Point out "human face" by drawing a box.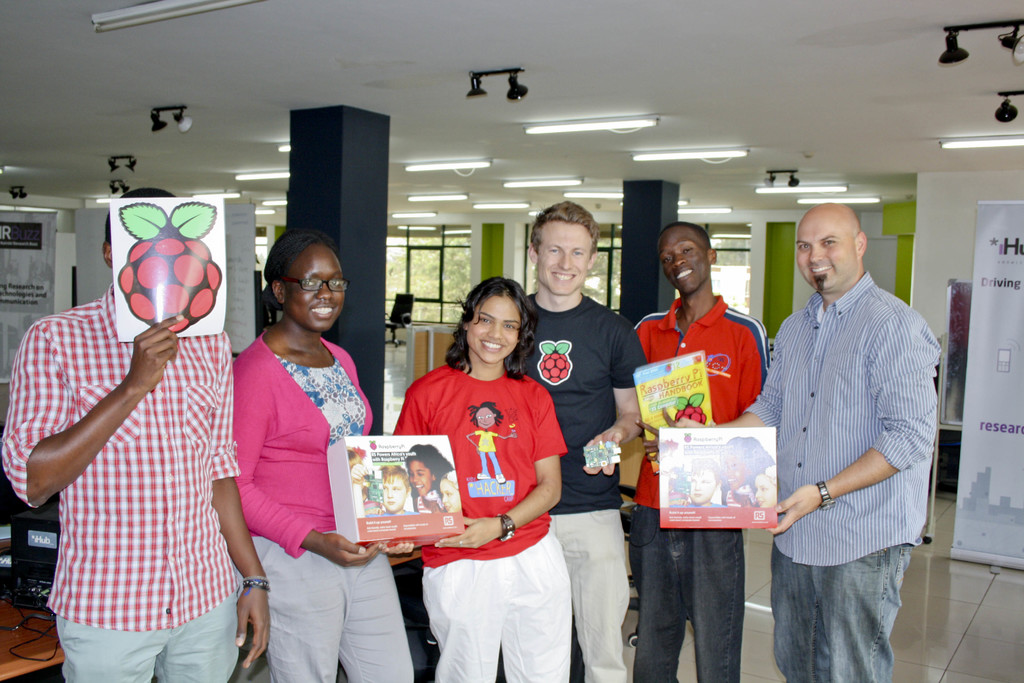
<region>656, 228, 706, 291</region>.
